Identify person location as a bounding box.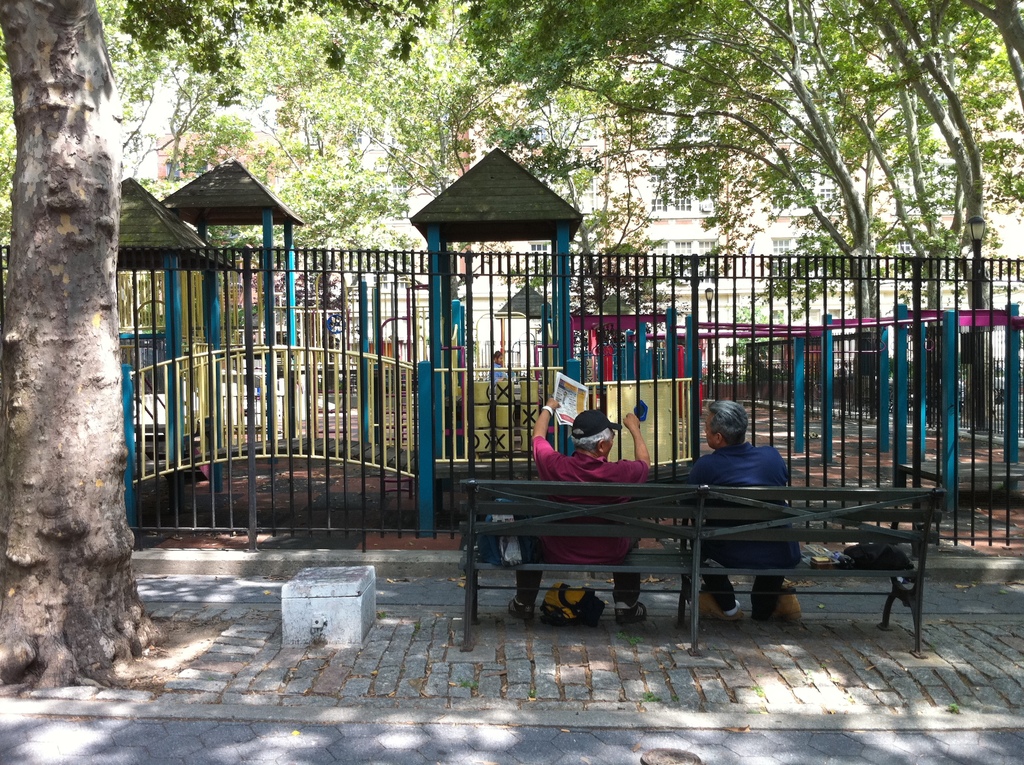
{"left": 508, "top": 389, "right": 653, "bottom": 634}.
